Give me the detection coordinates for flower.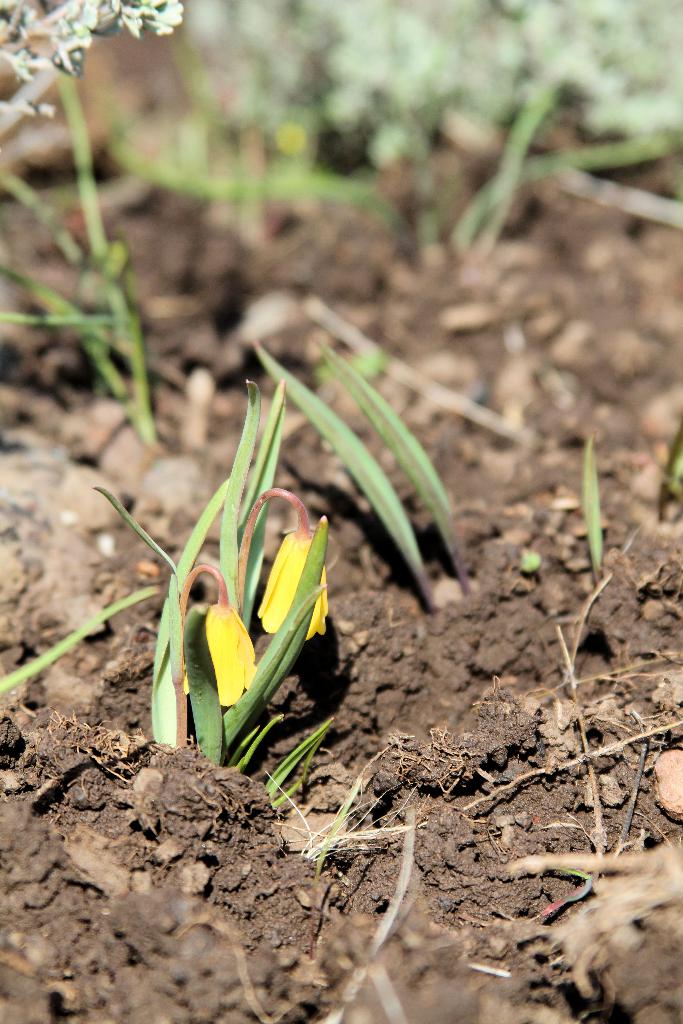
258,529,336,636.
